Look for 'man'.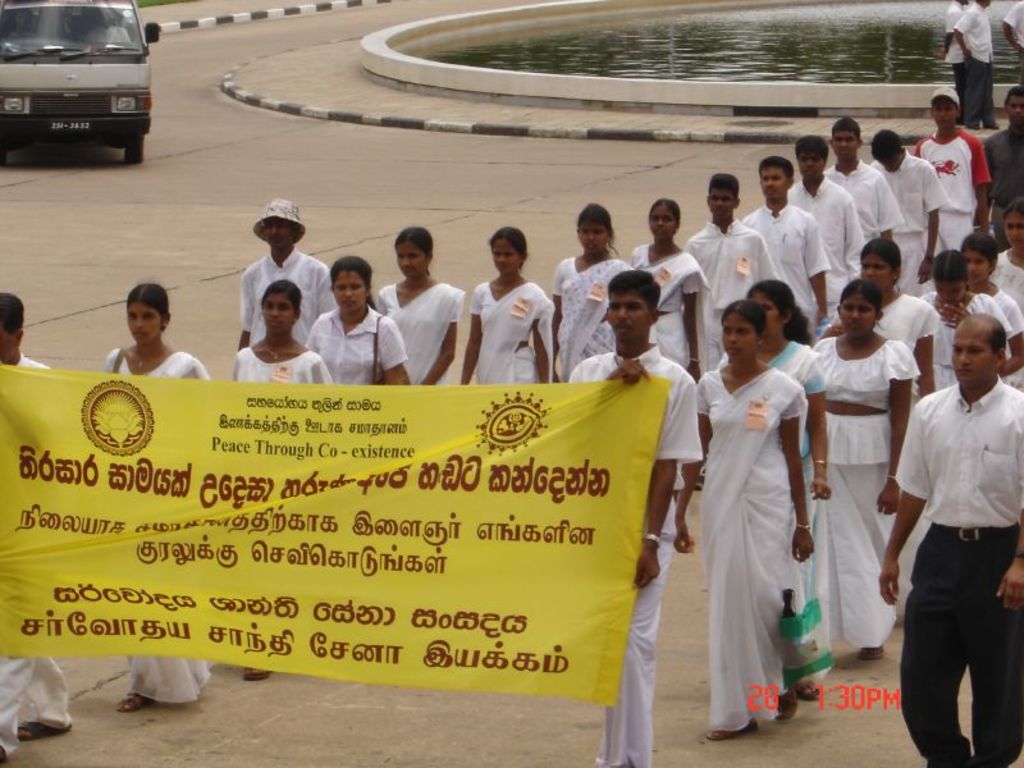
Found: select_region(564, 266, 695, 767).
